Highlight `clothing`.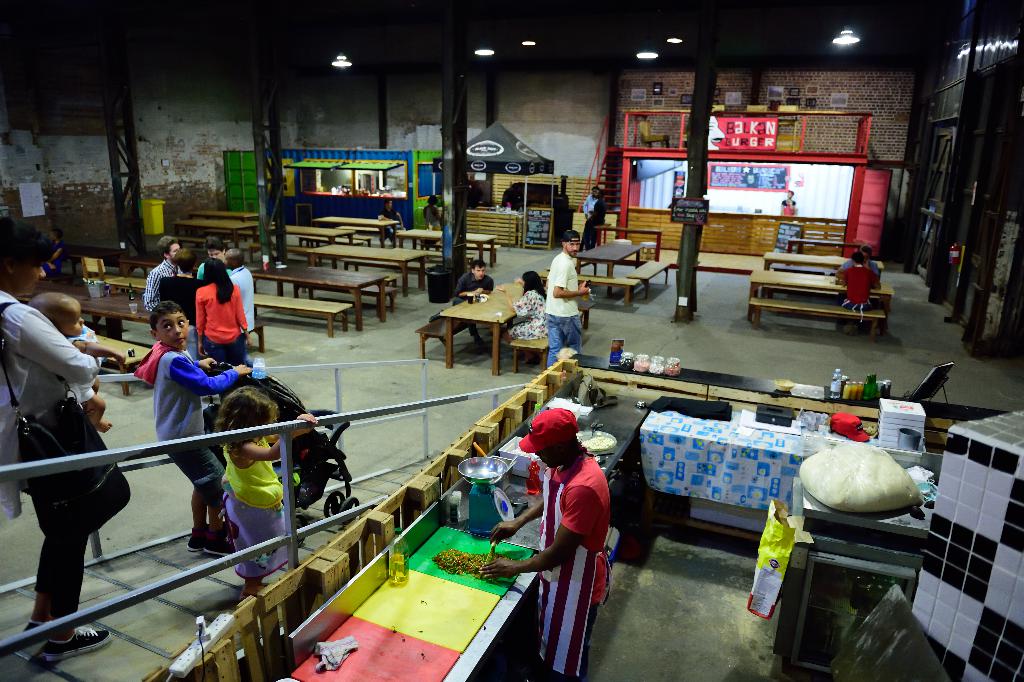
Highlighted region: pyautogui.locateOnScreen(778, 196, 796, 210).
